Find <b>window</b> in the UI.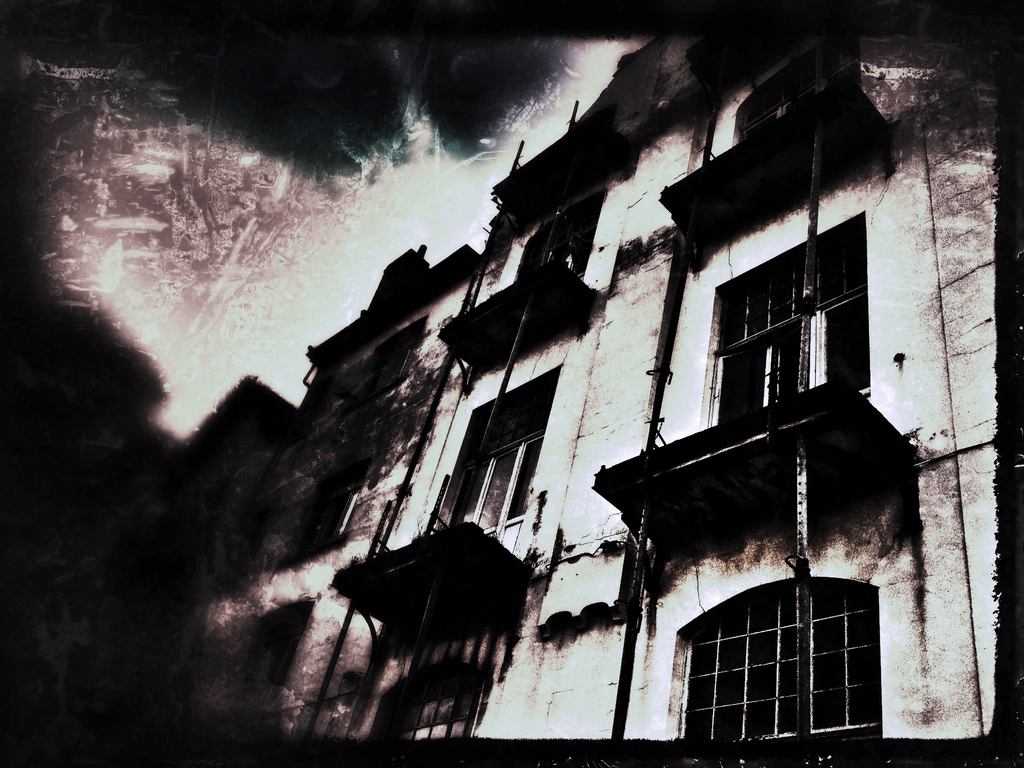
UI element at [695, 580, 881, 745].
